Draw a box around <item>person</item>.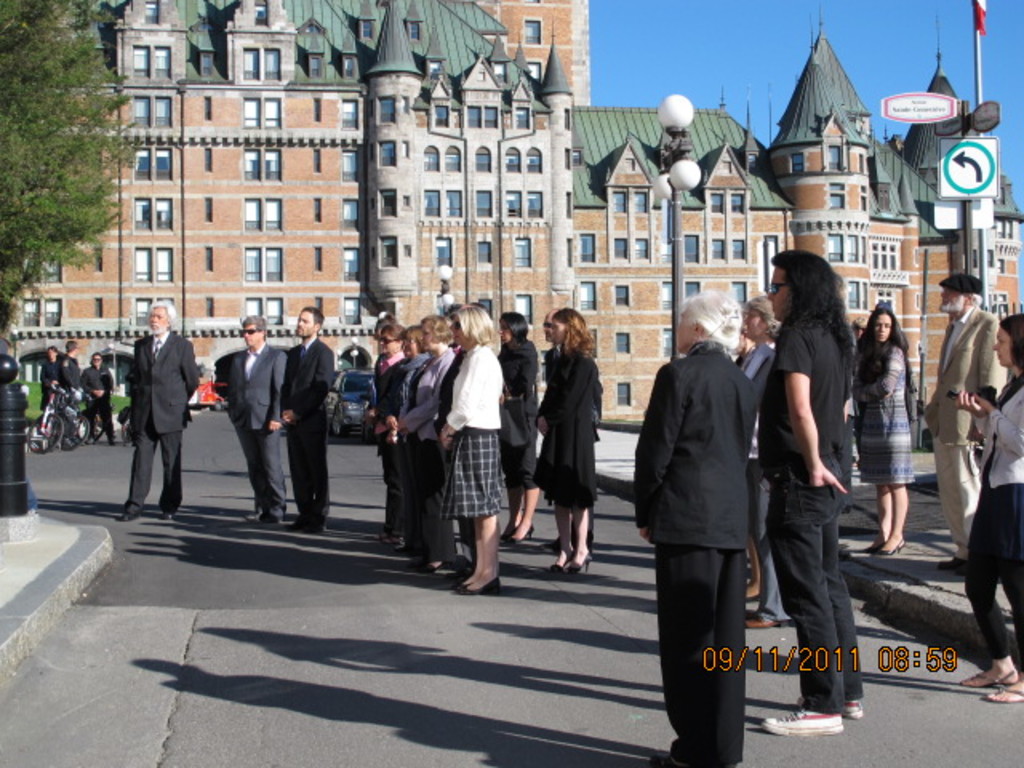
115/294/187/525.
